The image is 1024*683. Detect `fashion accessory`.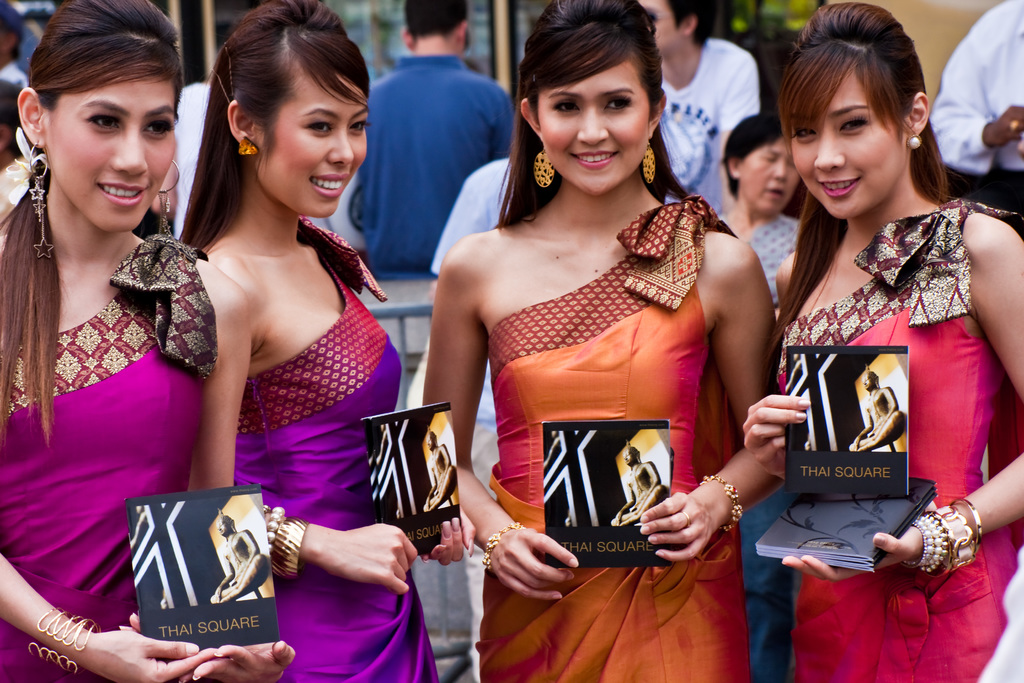
Detection: (921,509,954,572).
